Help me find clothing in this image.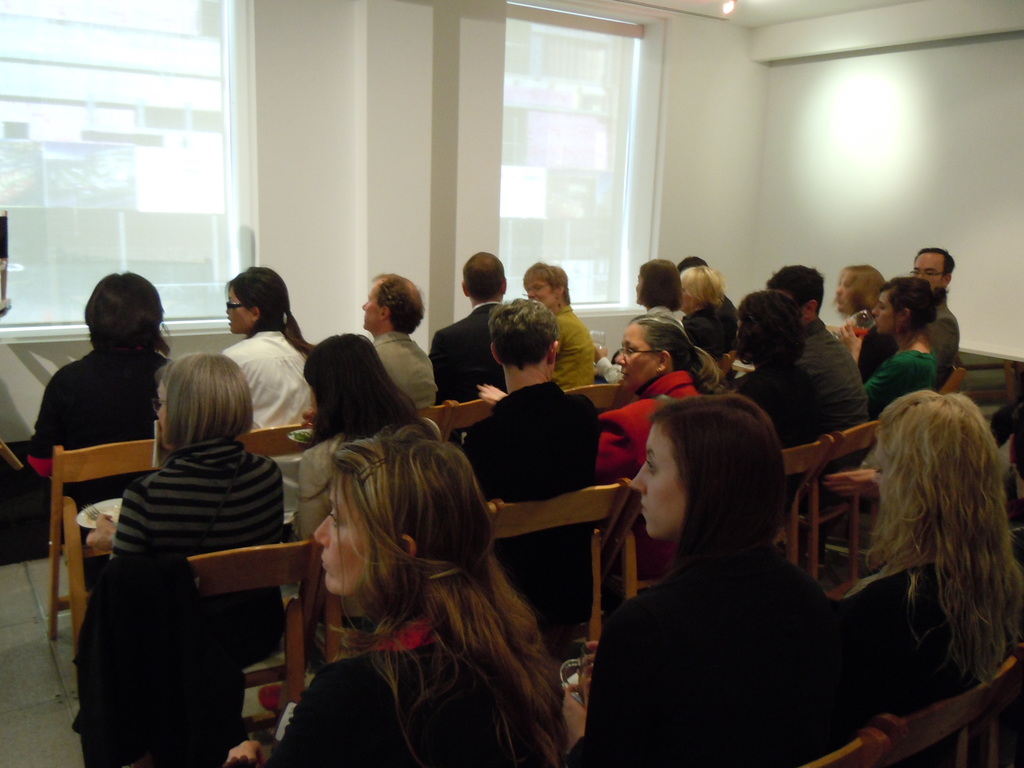
Found it: detection(724, 344, 815, 452).
